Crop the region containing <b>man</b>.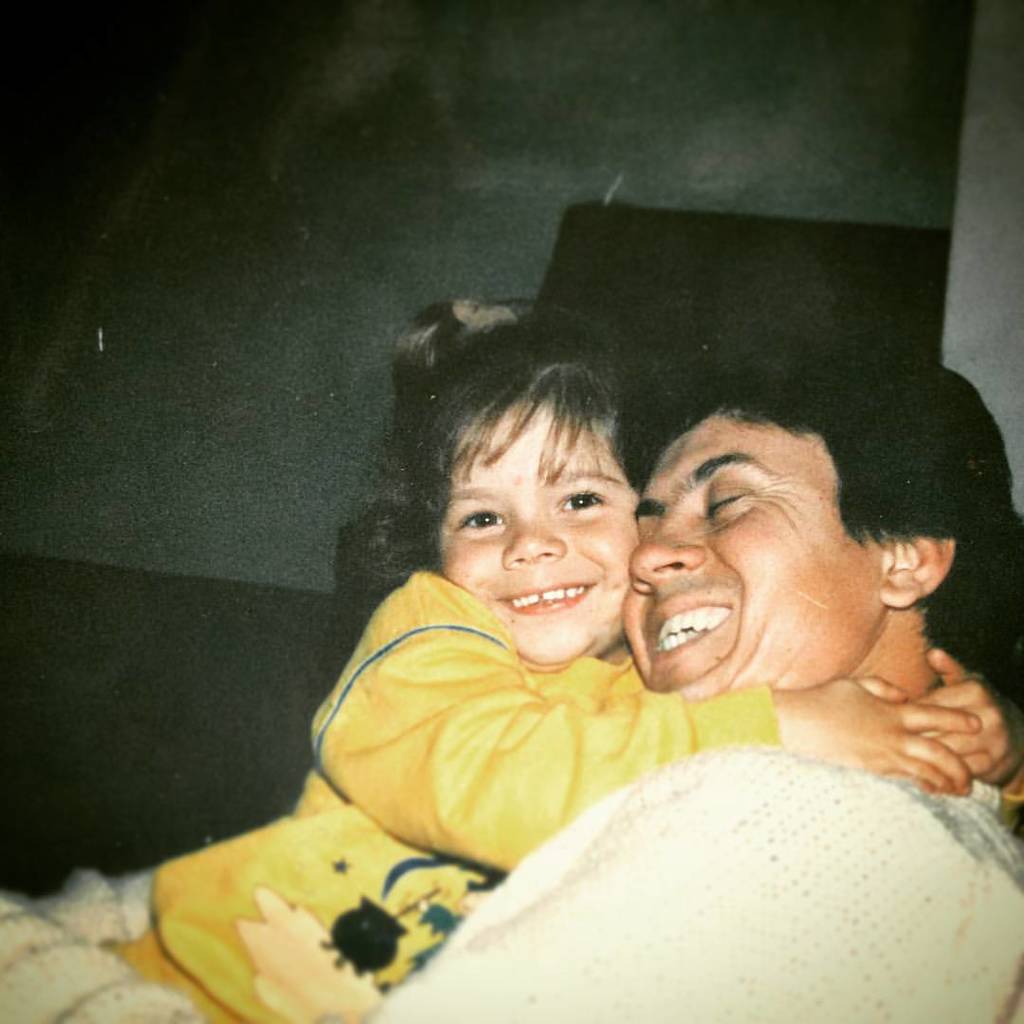
Crop region: rect(346, 335, 1023, 1023).
